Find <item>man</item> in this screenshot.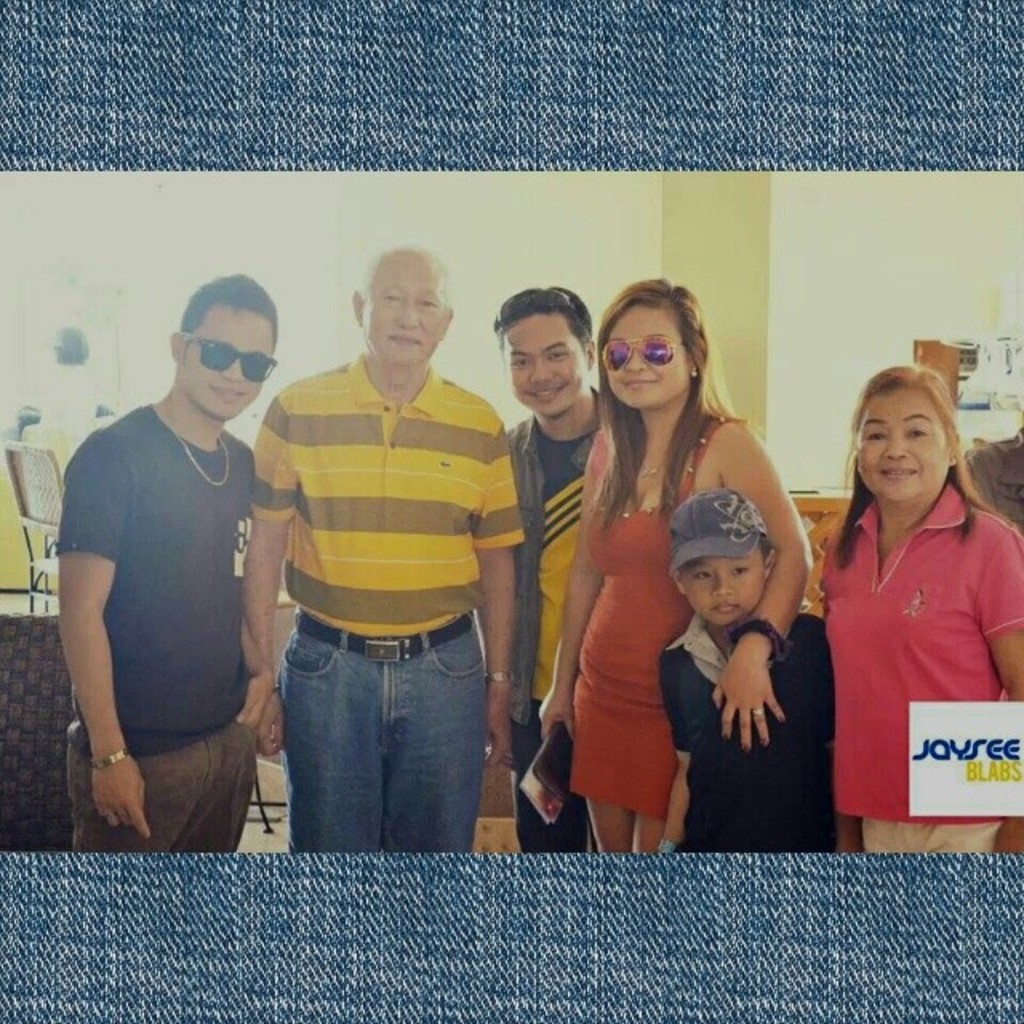
The bounding box for <item>man</item> is {"x1": 230, "y1": 218, "x2": 522, "y2": 864}.
